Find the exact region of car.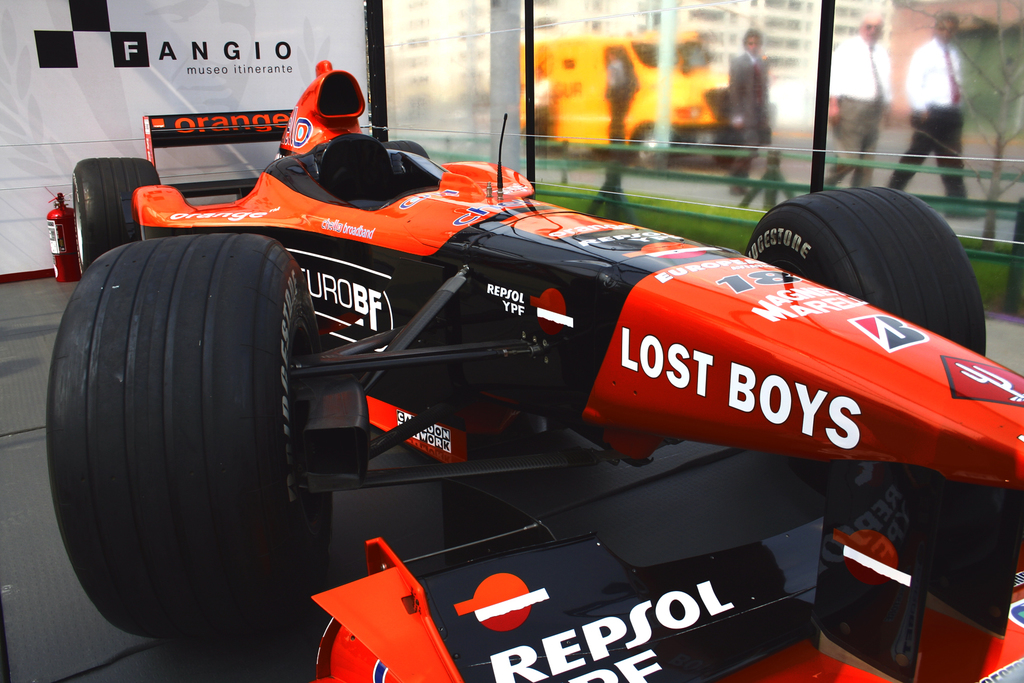
Exact region: 5/55/1023/682.
